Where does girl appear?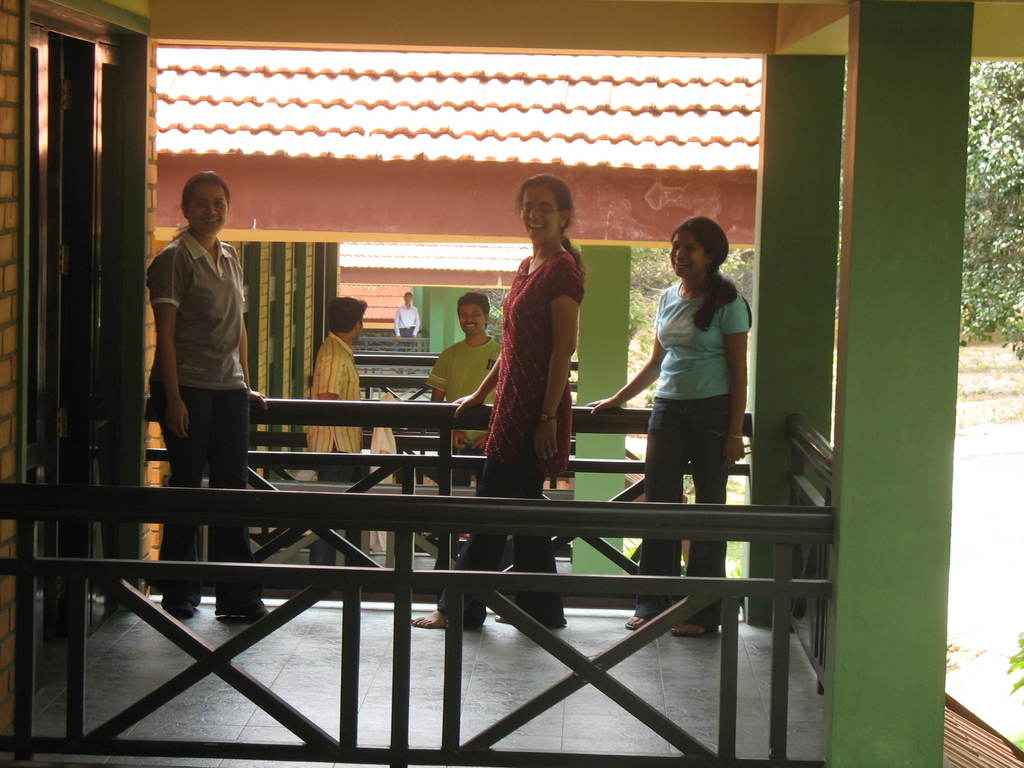
Appears at {"left": 584, "top": 213, "right": 753, "bottom": 637}.
